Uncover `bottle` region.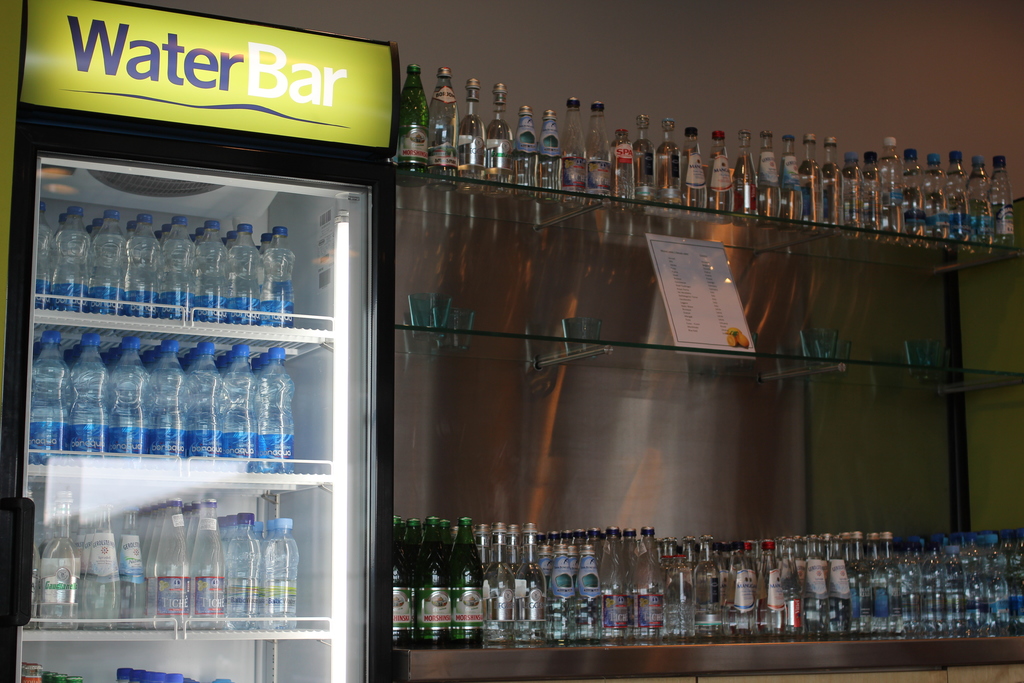
Uncovered: l=575, t=532, r=588, b=544.
